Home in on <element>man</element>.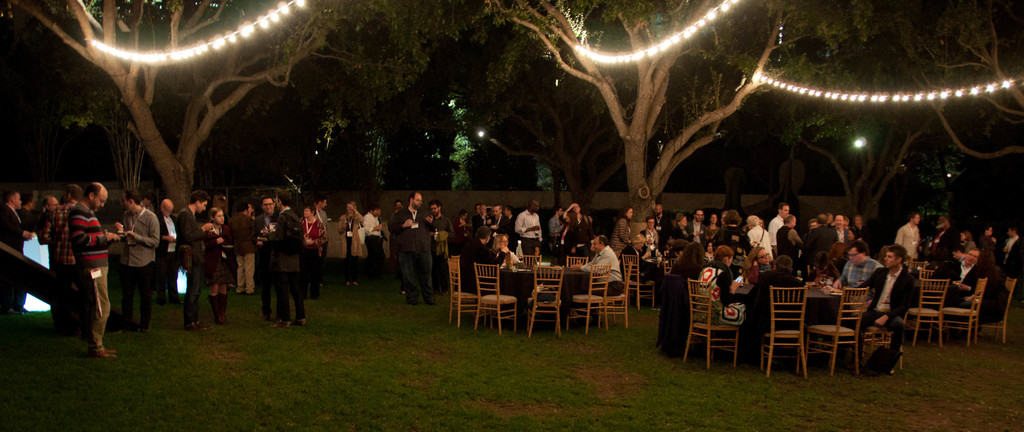
Homed in at [36, 193, 60, 247].
